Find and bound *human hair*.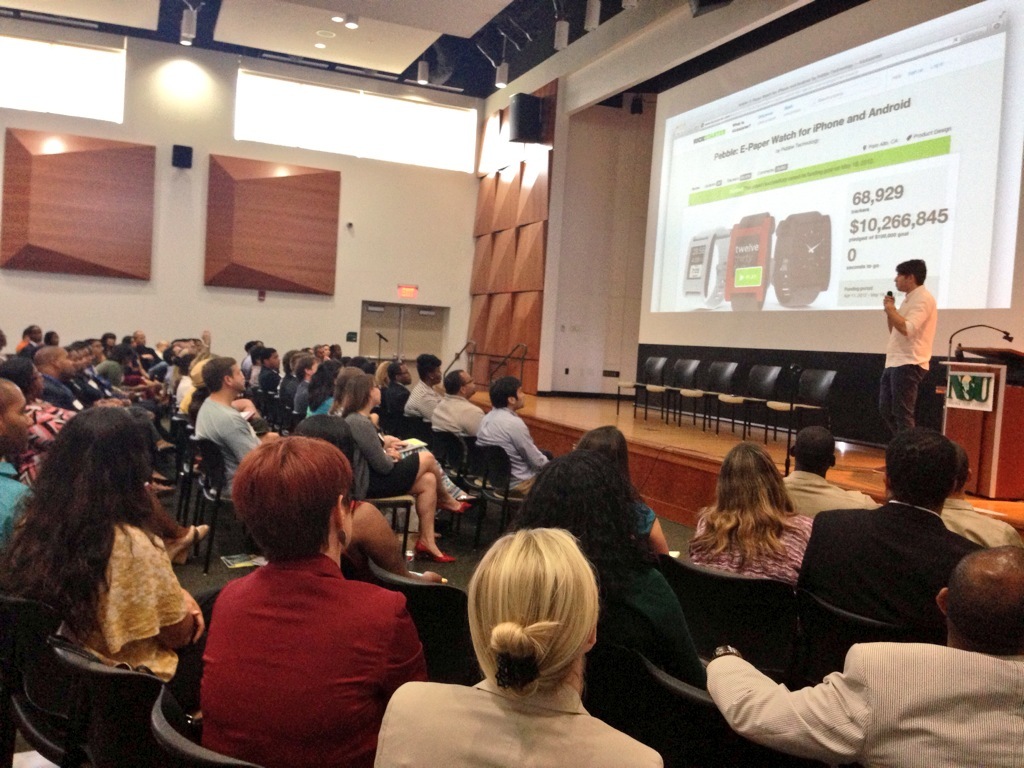
Bound: bbox=(306, 357, 341, 414).
